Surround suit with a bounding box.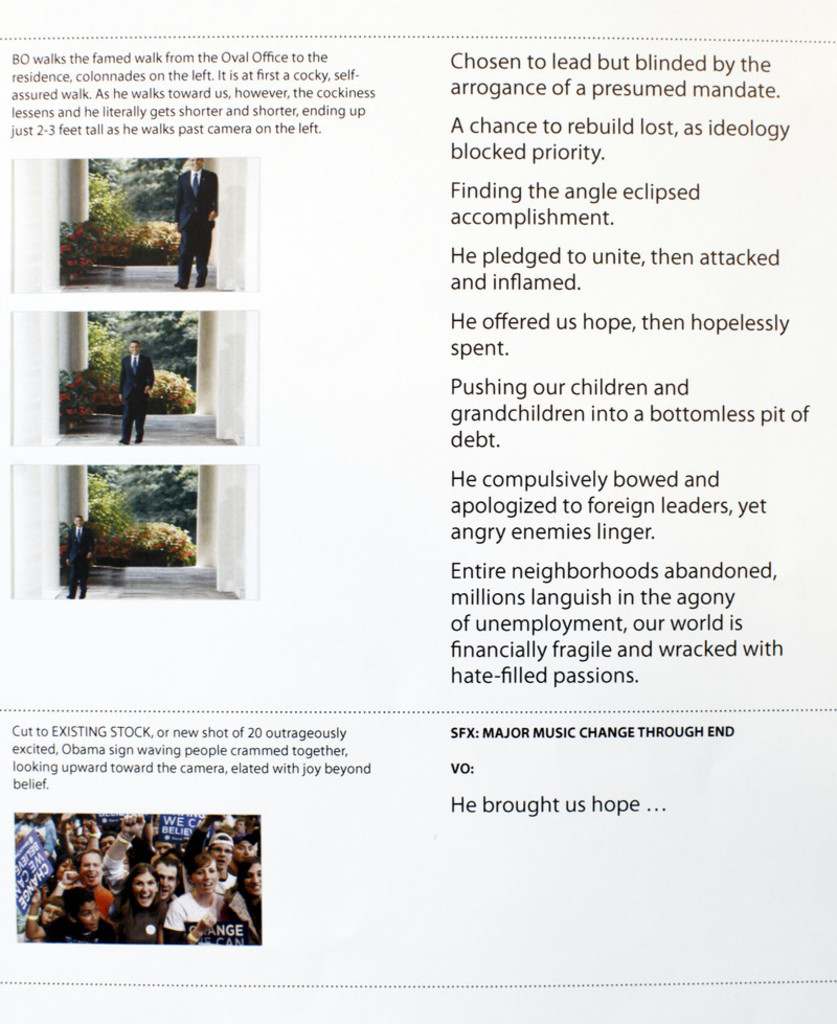
crop(65, 529, 93, 592).
